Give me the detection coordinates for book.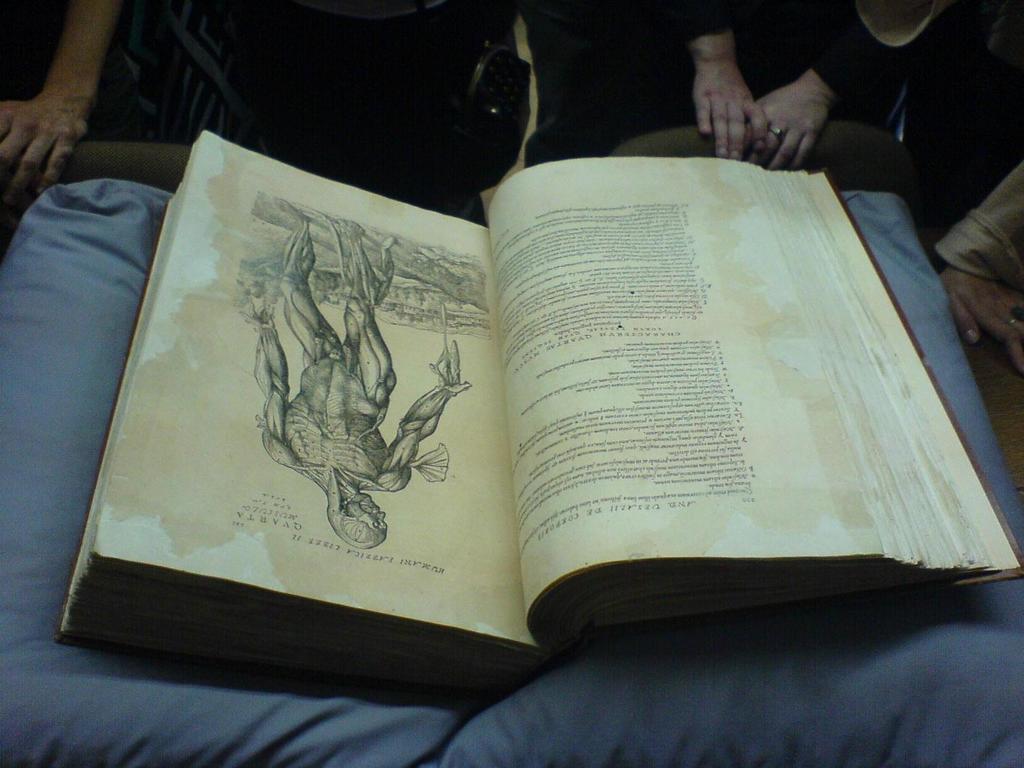
[115, 125, 1023, 670].
